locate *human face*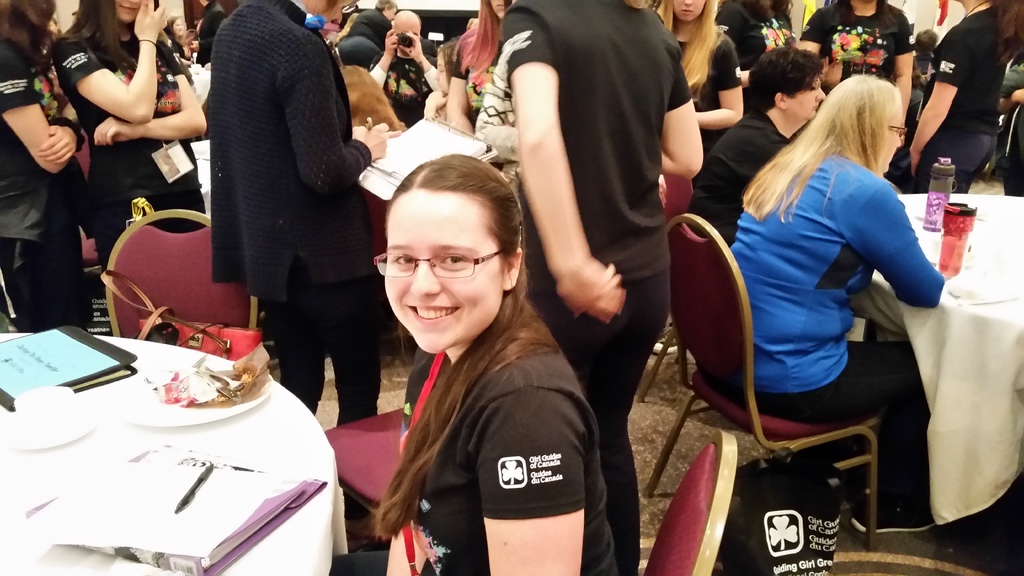
<box>785,77,824,120</box>
